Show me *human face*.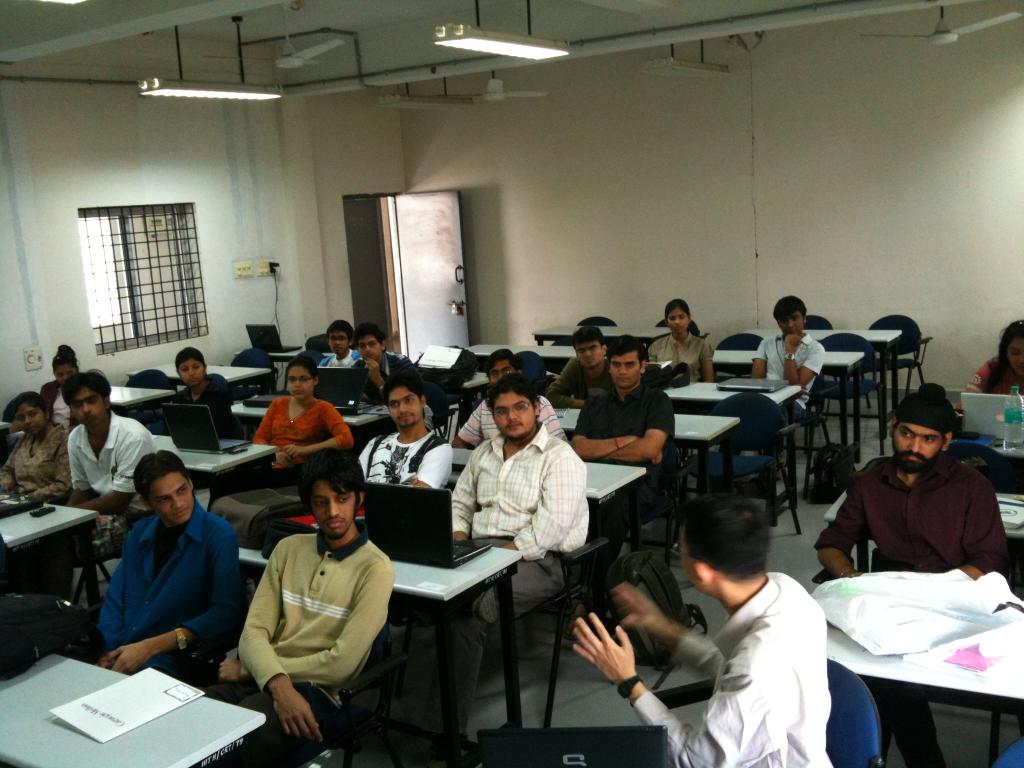
*human face* is here: 488:358:513:385.
